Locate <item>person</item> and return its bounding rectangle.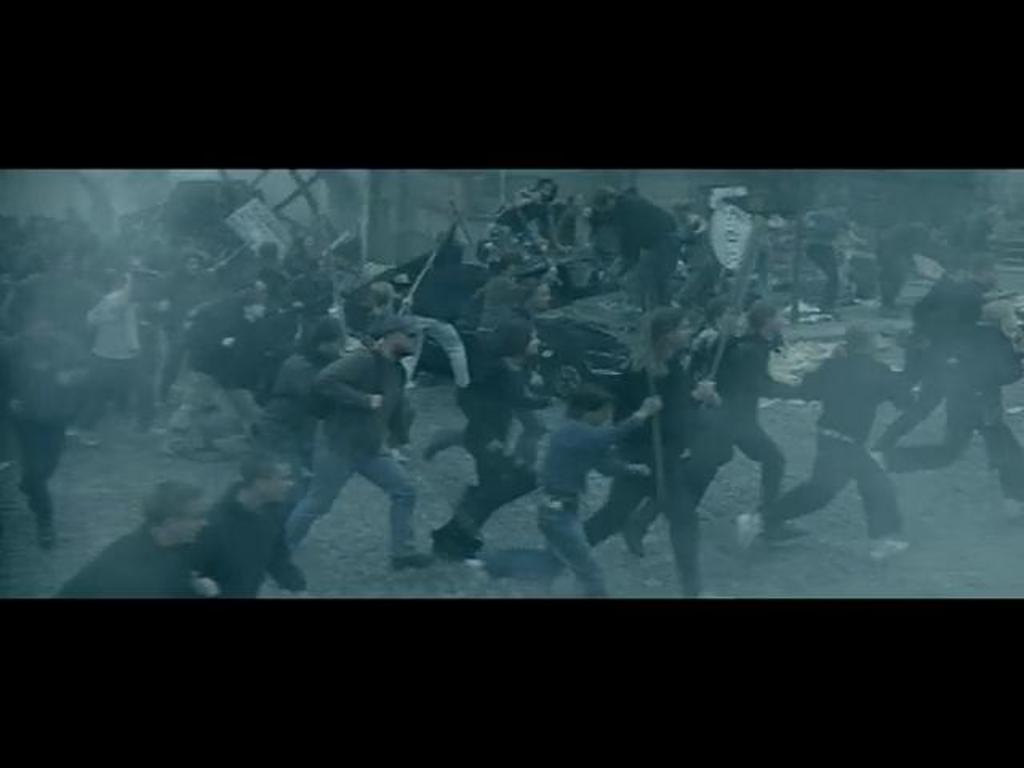
box=[198, 446, 312, 598].
